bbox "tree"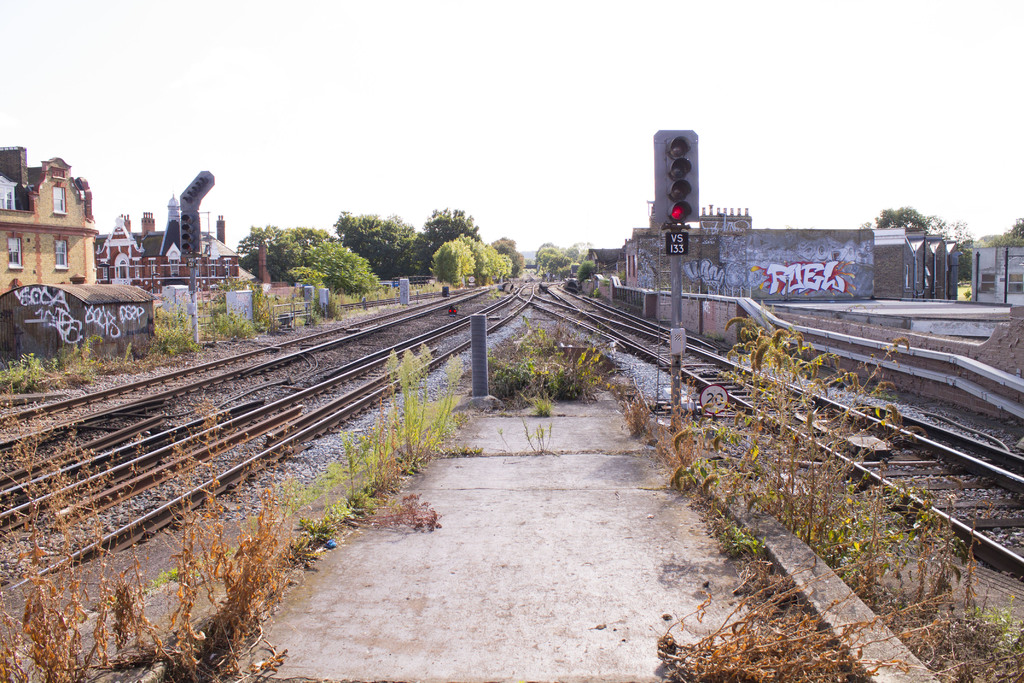
rect(492, 235, 524, 279)
